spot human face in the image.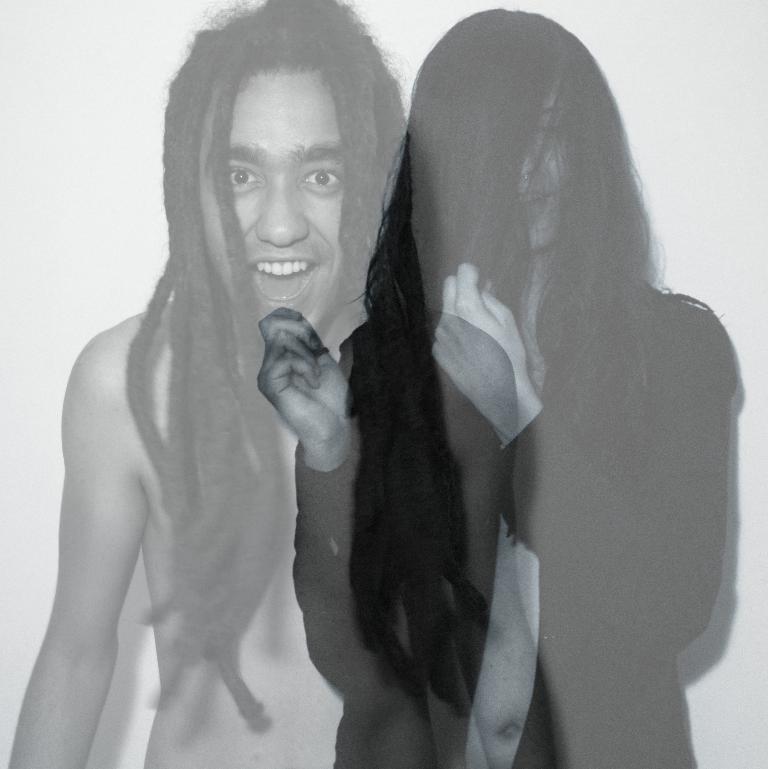
human face found at [521, 81, 571, 253].
